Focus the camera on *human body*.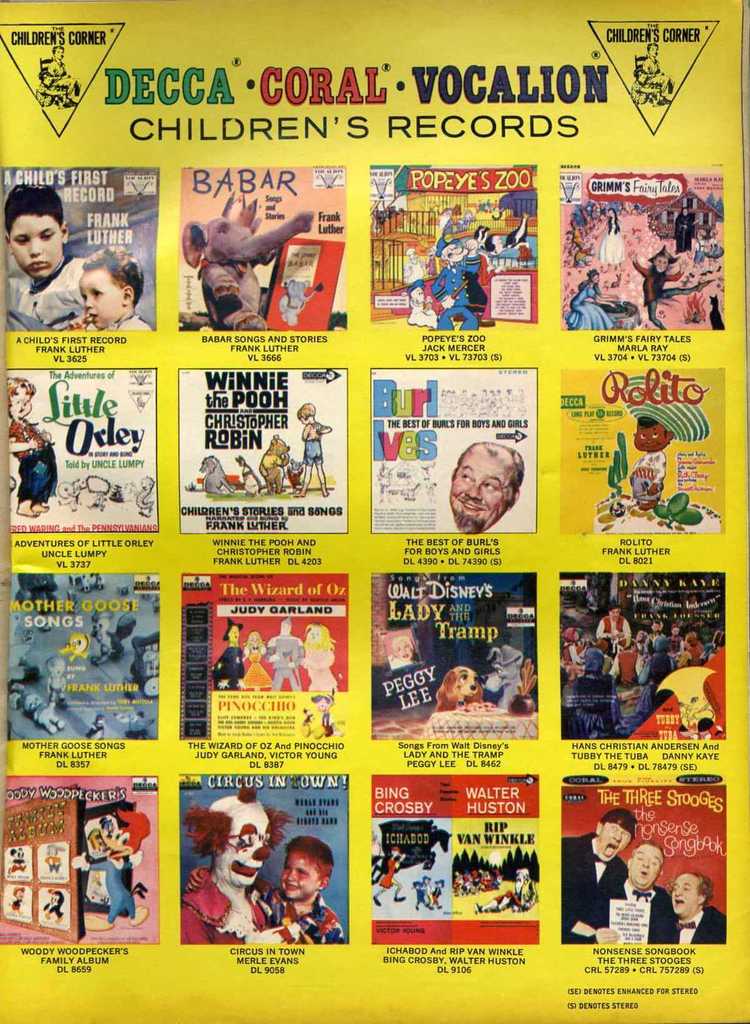
Focus region: rect(560, 803, 630, 945).
